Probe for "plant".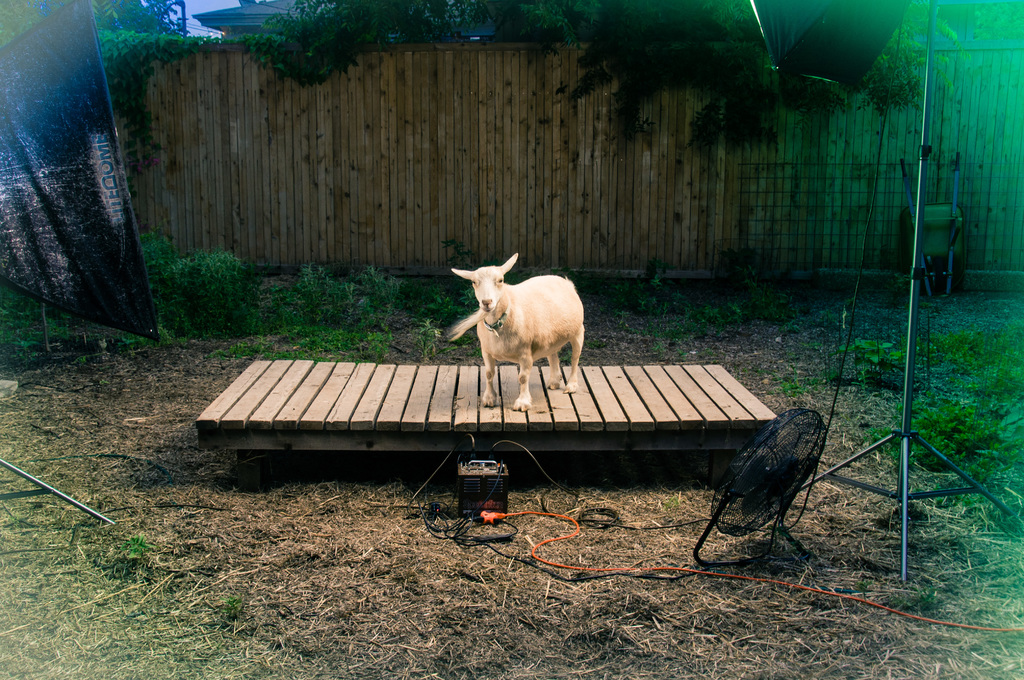
Probe result: (635,264,666,305).
